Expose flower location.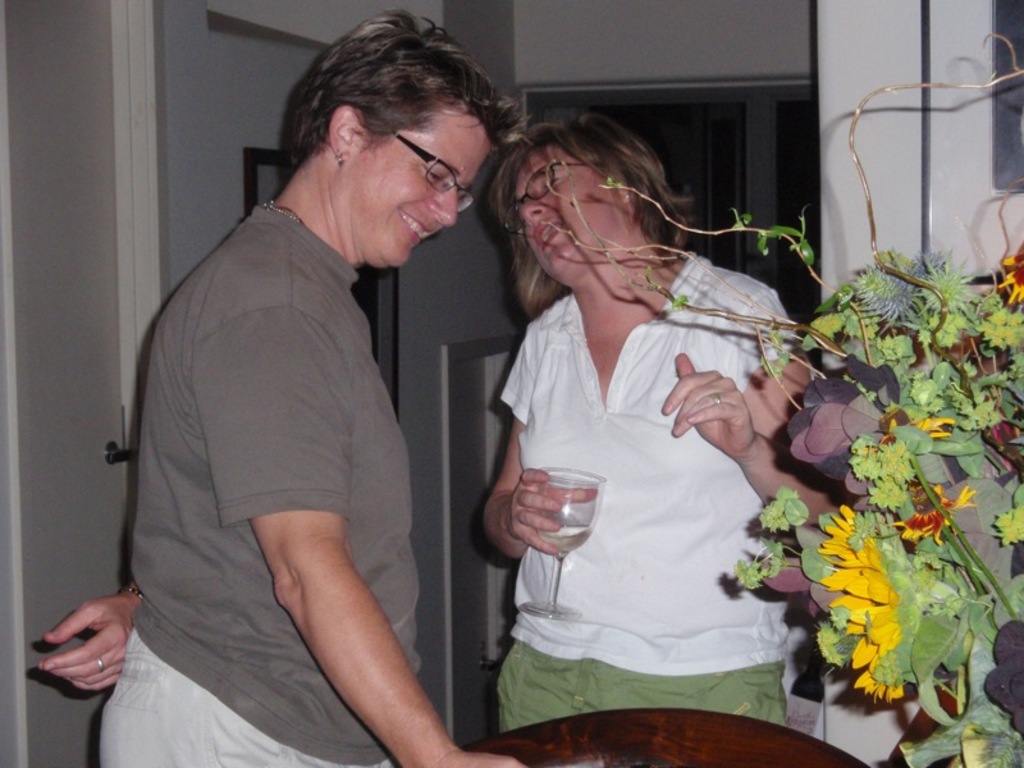
Exposed at 877,411,951,447.
